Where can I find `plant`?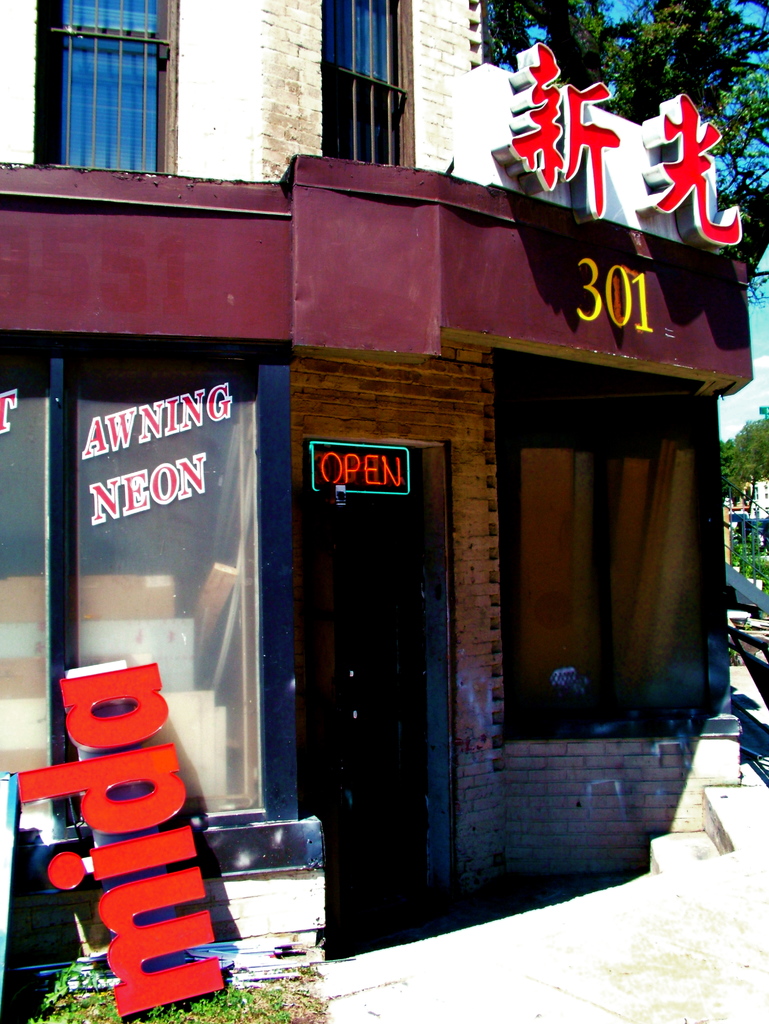
You can find it at <box>29,964,292,1023</box>.
